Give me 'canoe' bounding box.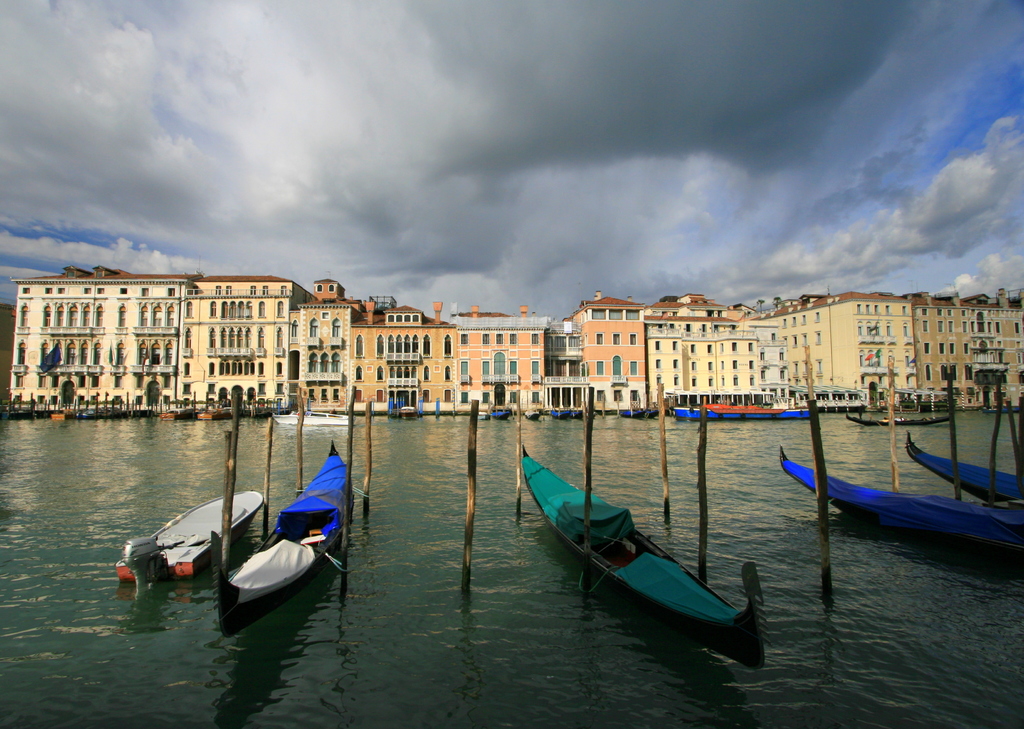
903/429/1023/504.
